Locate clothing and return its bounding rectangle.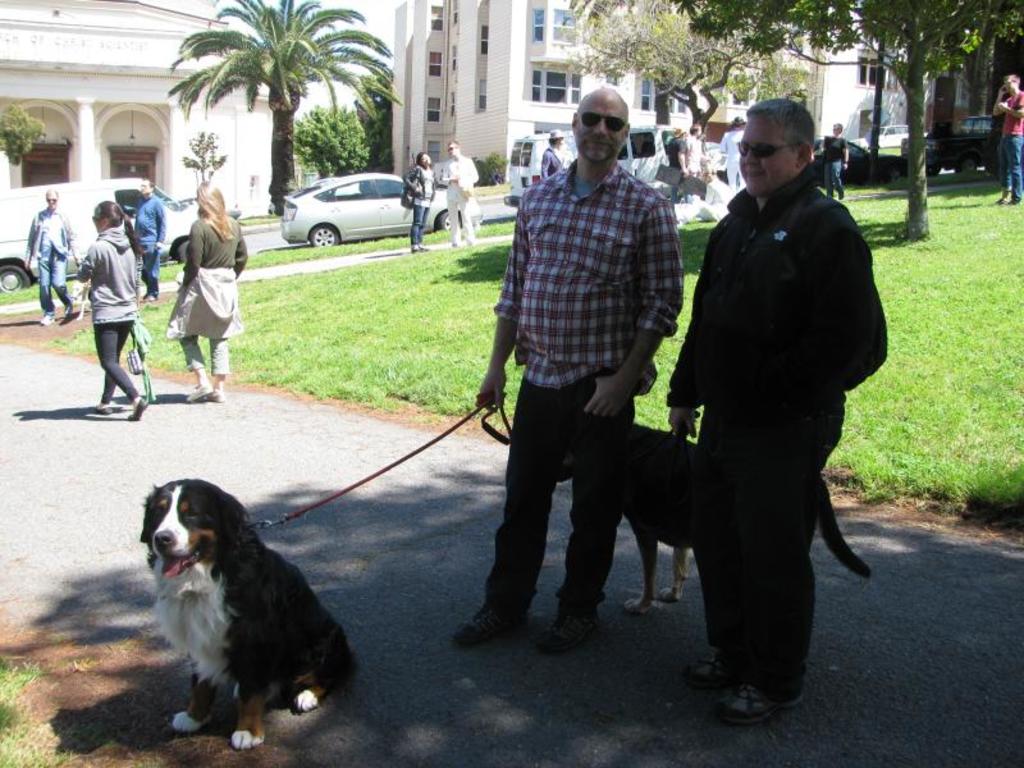
[403, 164, 436, 244].
